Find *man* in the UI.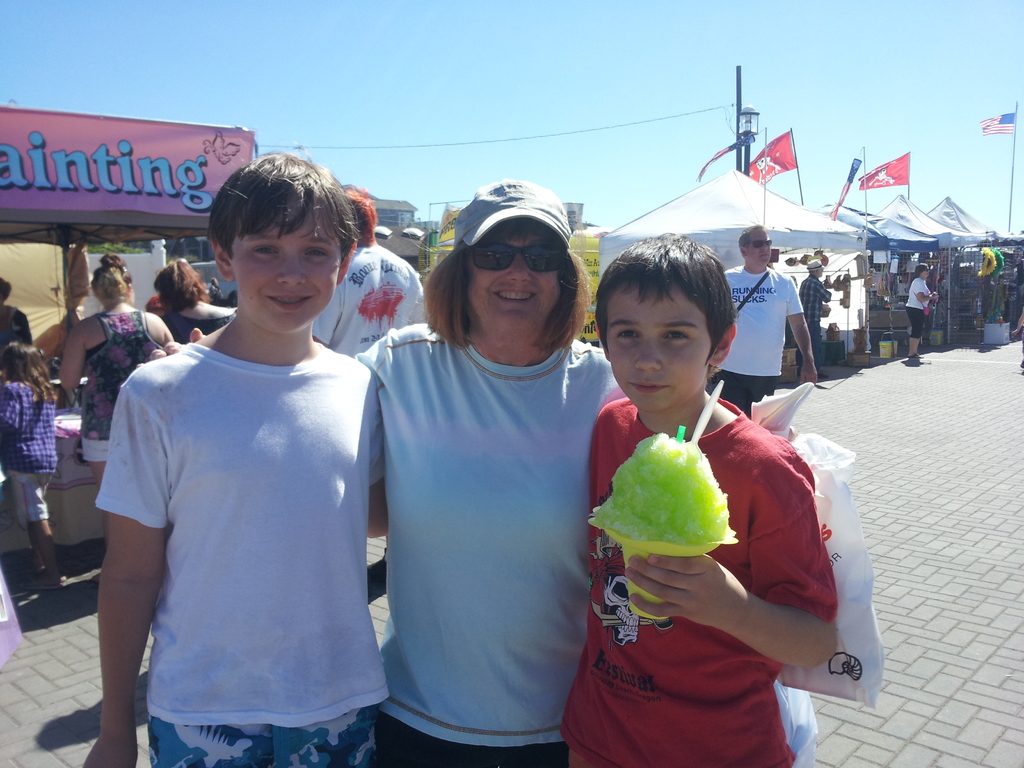
UI element at bbox(791, 255, 832, 381).
